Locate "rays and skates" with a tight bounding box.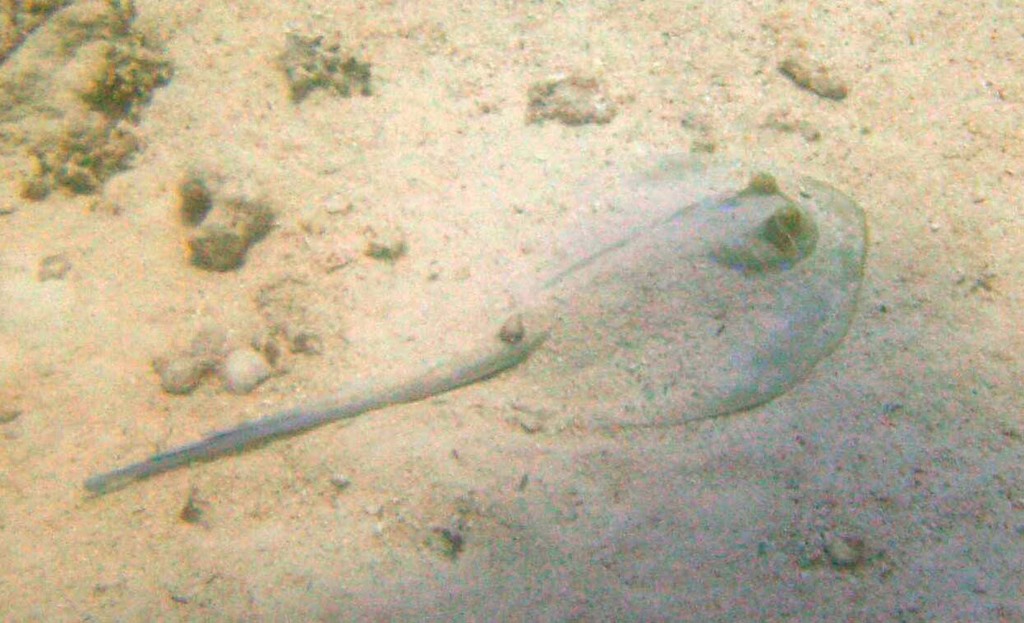
106/160/883/498.
